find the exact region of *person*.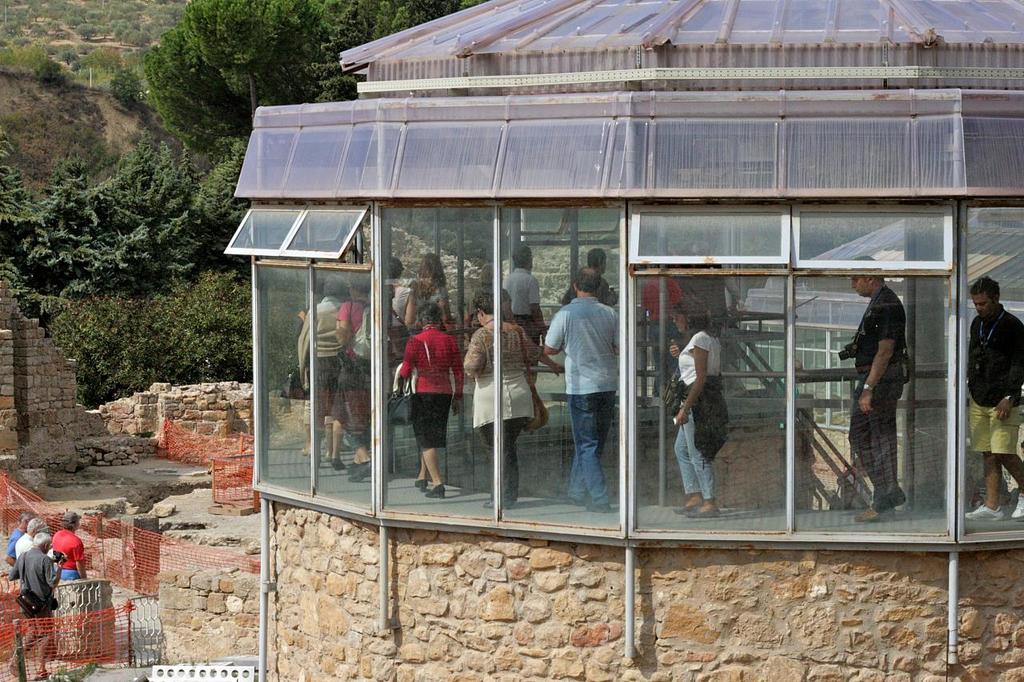
Exact region: [49,507,90,592].
